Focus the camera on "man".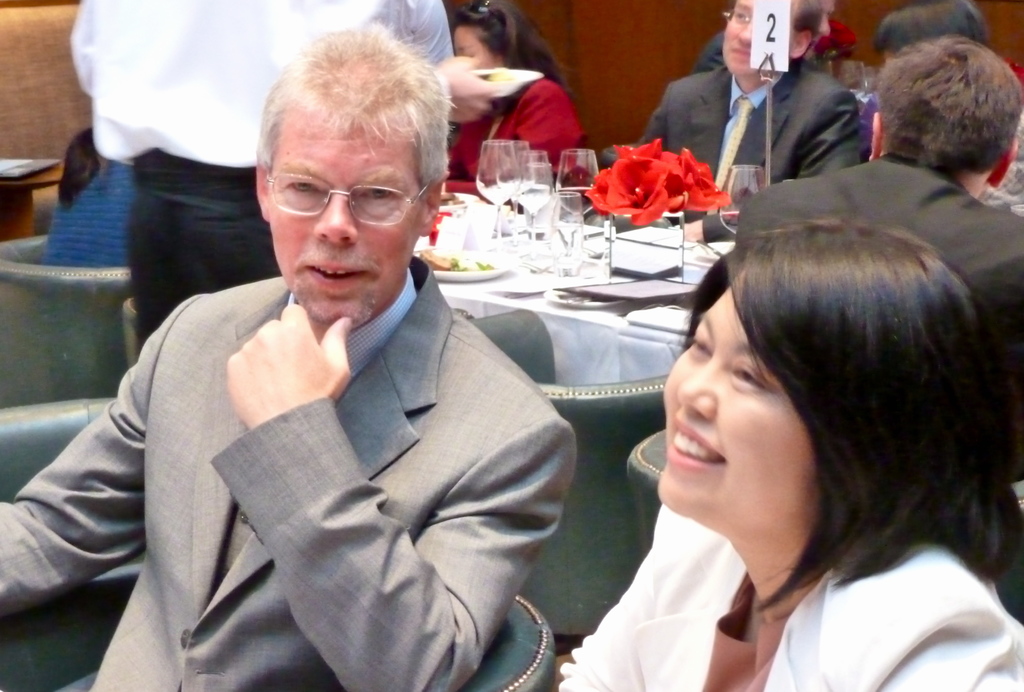
Focus region: (left=0, top=24, right=578, bottom=691).
